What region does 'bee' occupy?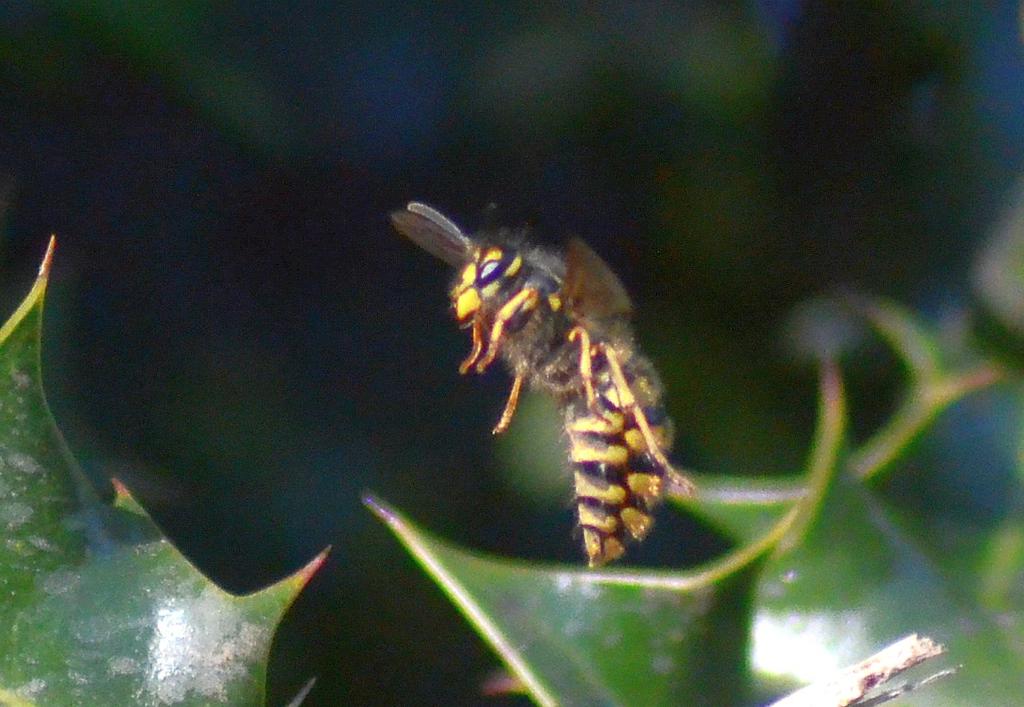
<region>392, 200, 700, 567</region>.
